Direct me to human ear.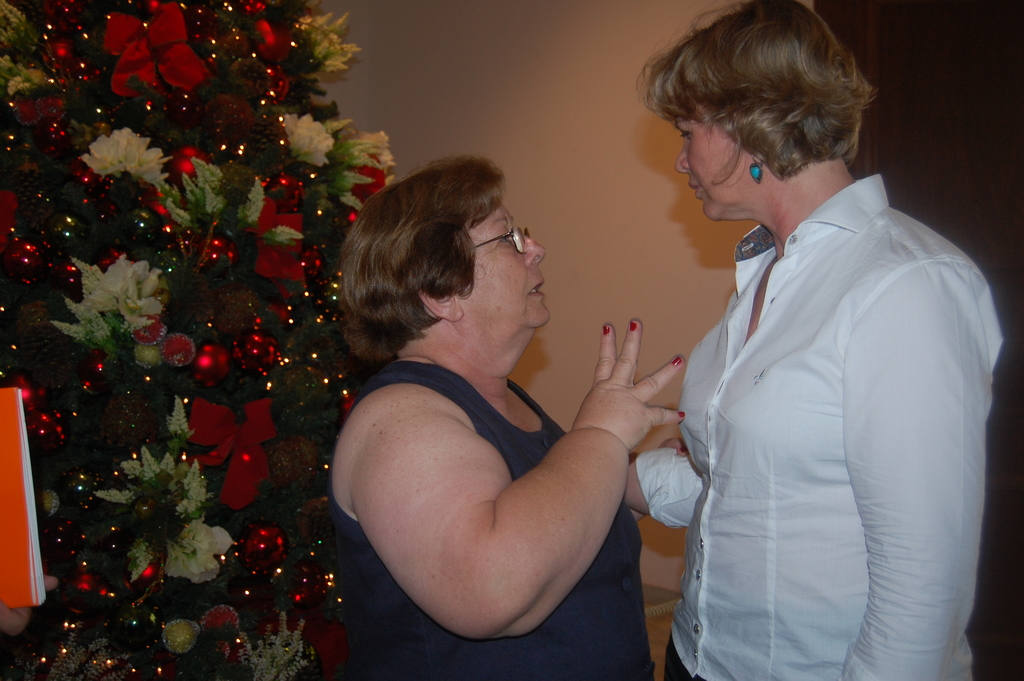
Direction: [421, 294, 465, 318].
